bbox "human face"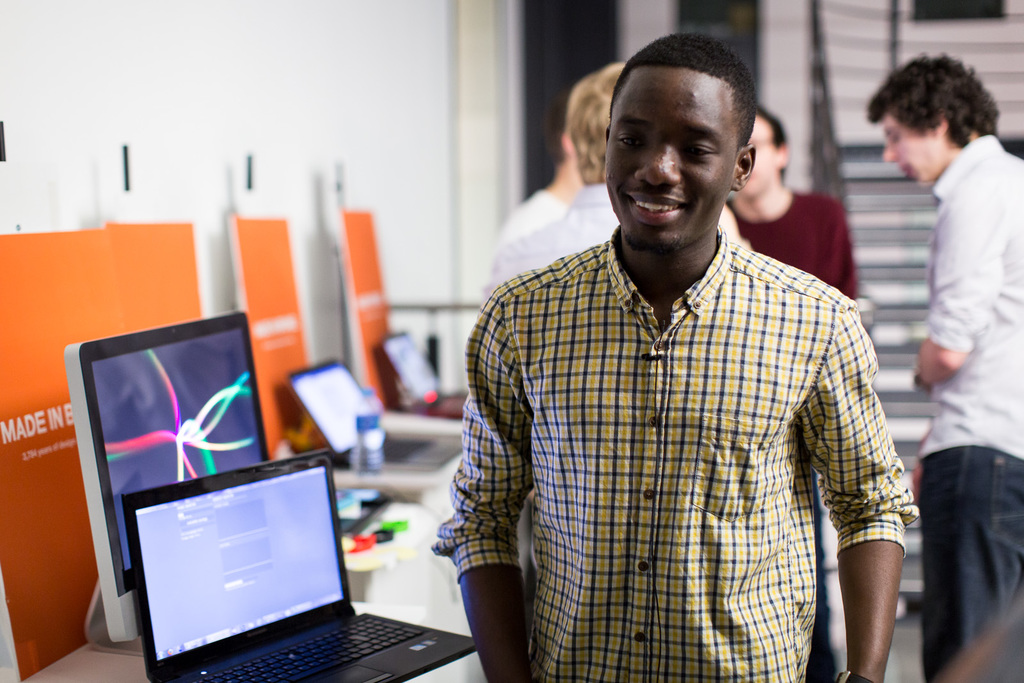
(x1=886, y1=114, x2=945, y2=177)
